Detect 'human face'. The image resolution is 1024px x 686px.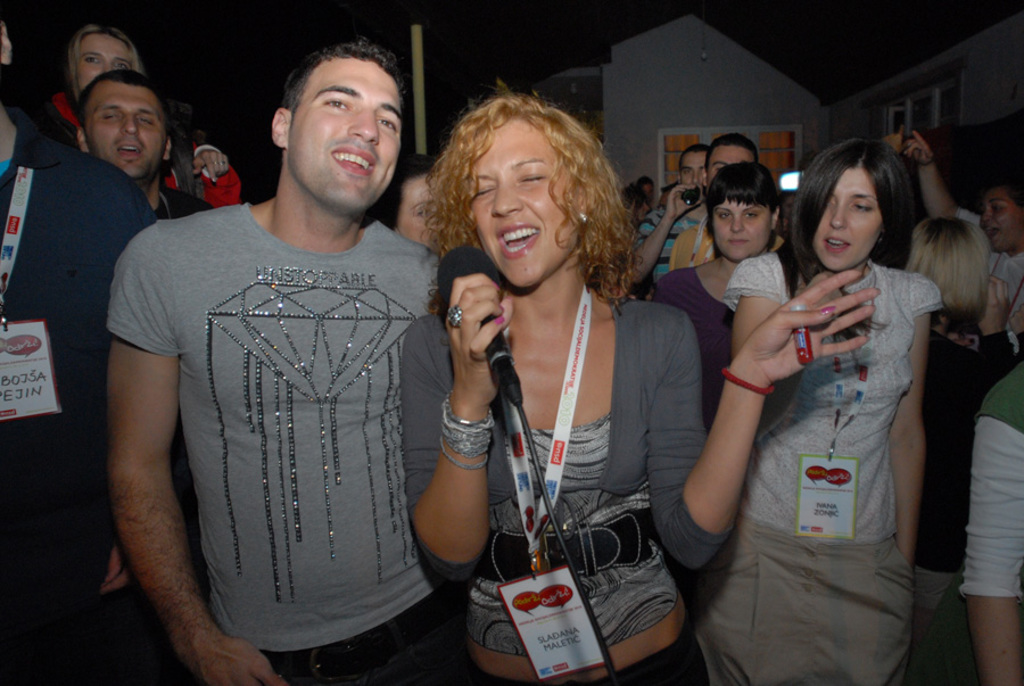
{"left": 289, "top": 49, "right": 396, "bottom": 203}.
